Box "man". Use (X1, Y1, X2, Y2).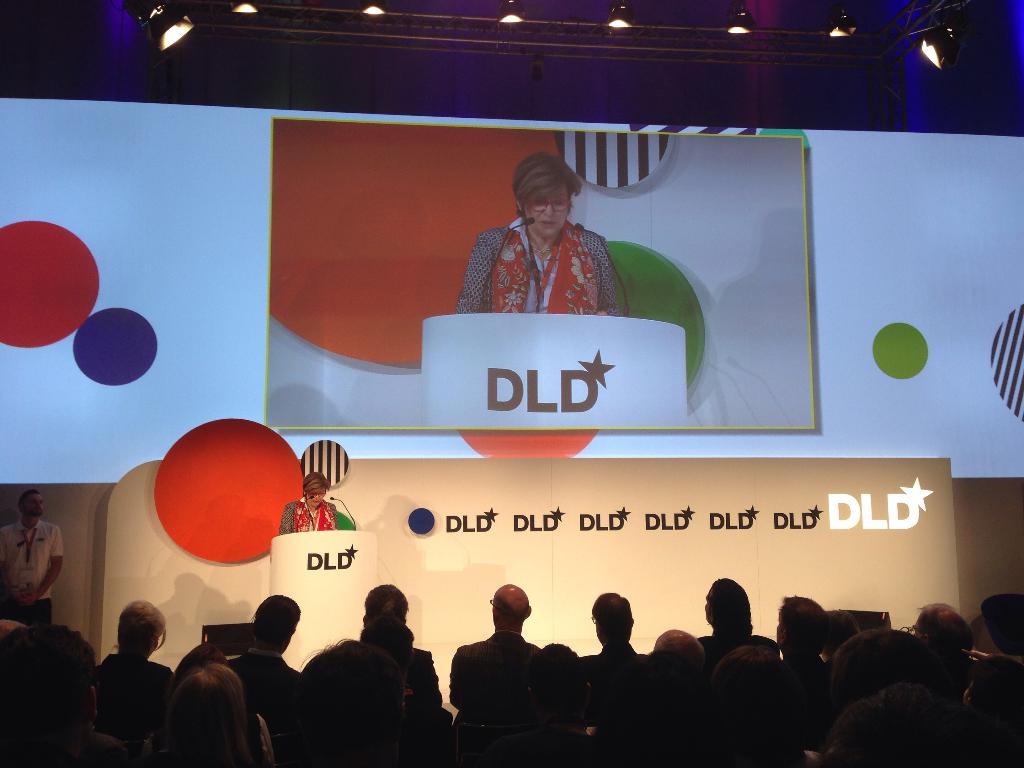
(223, 599, 305, 719).
